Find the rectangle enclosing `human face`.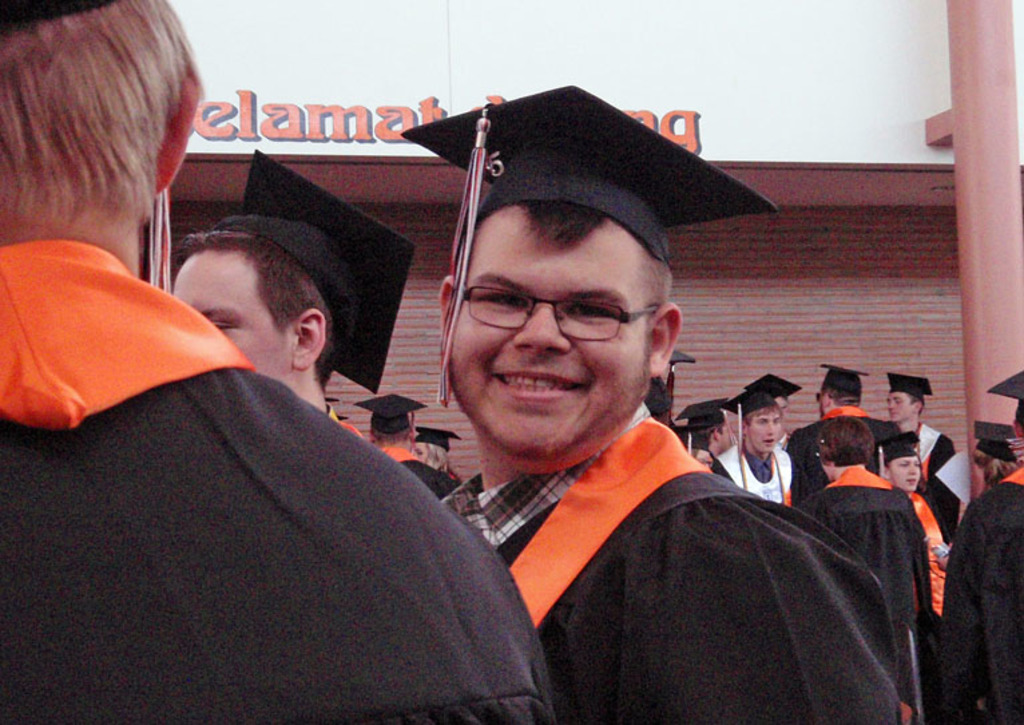
left=886, top=455, right=918, bottom=492.
